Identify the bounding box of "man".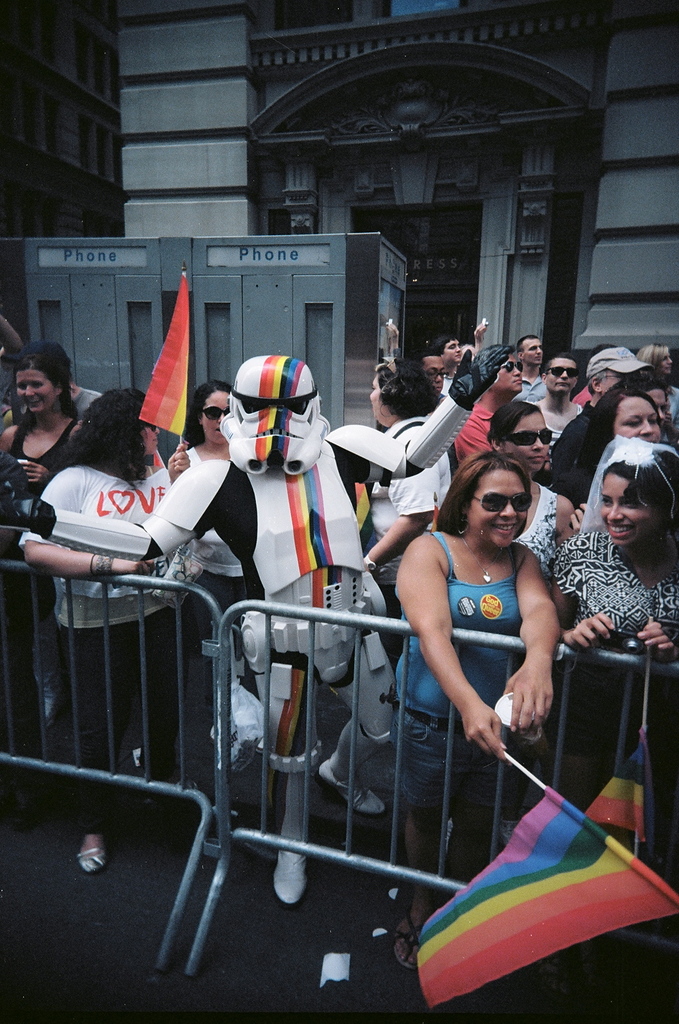
bbox=(514, 335, 547, 403).
